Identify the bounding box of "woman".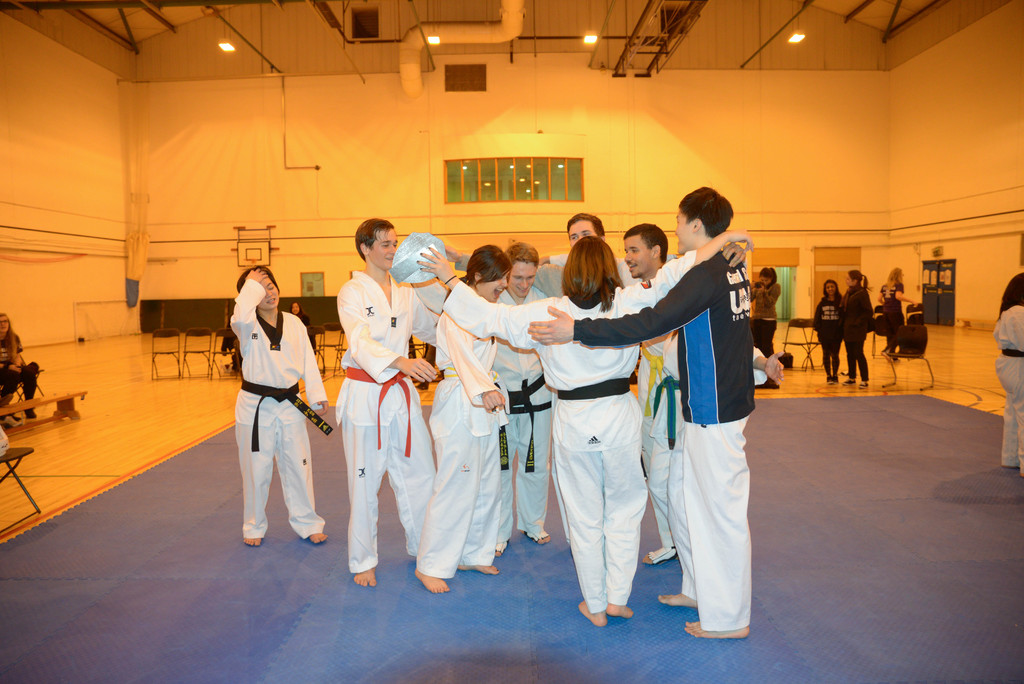
{"x1": 218, "y1": 252, "x2": 321, "y2": 562}.
